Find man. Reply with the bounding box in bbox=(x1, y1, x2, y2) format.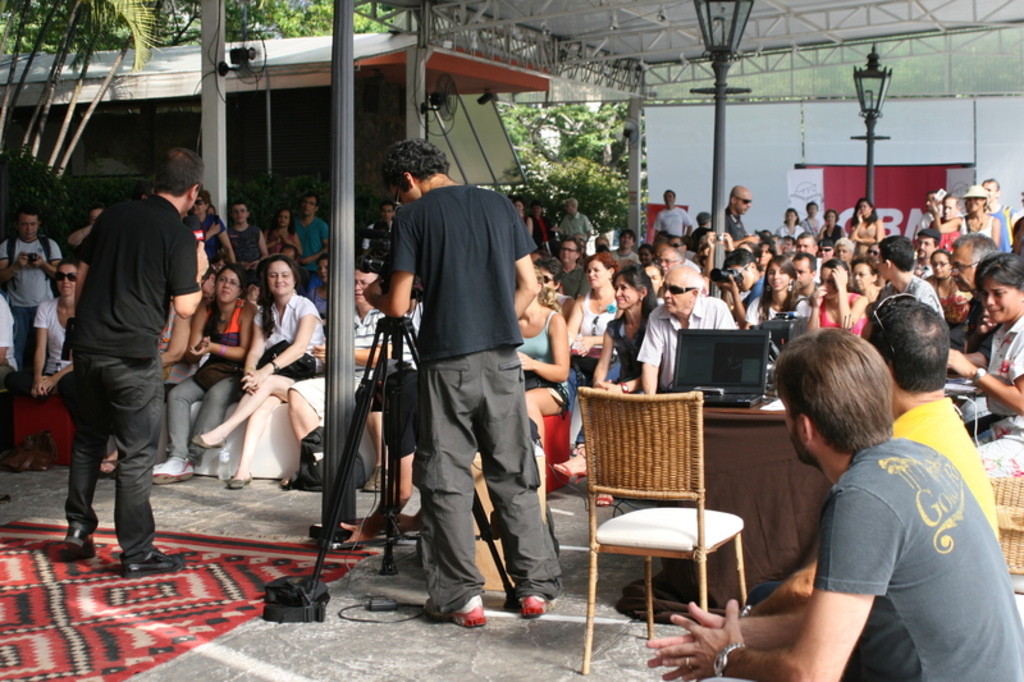
bbox=(293, 192, 328, 294).
